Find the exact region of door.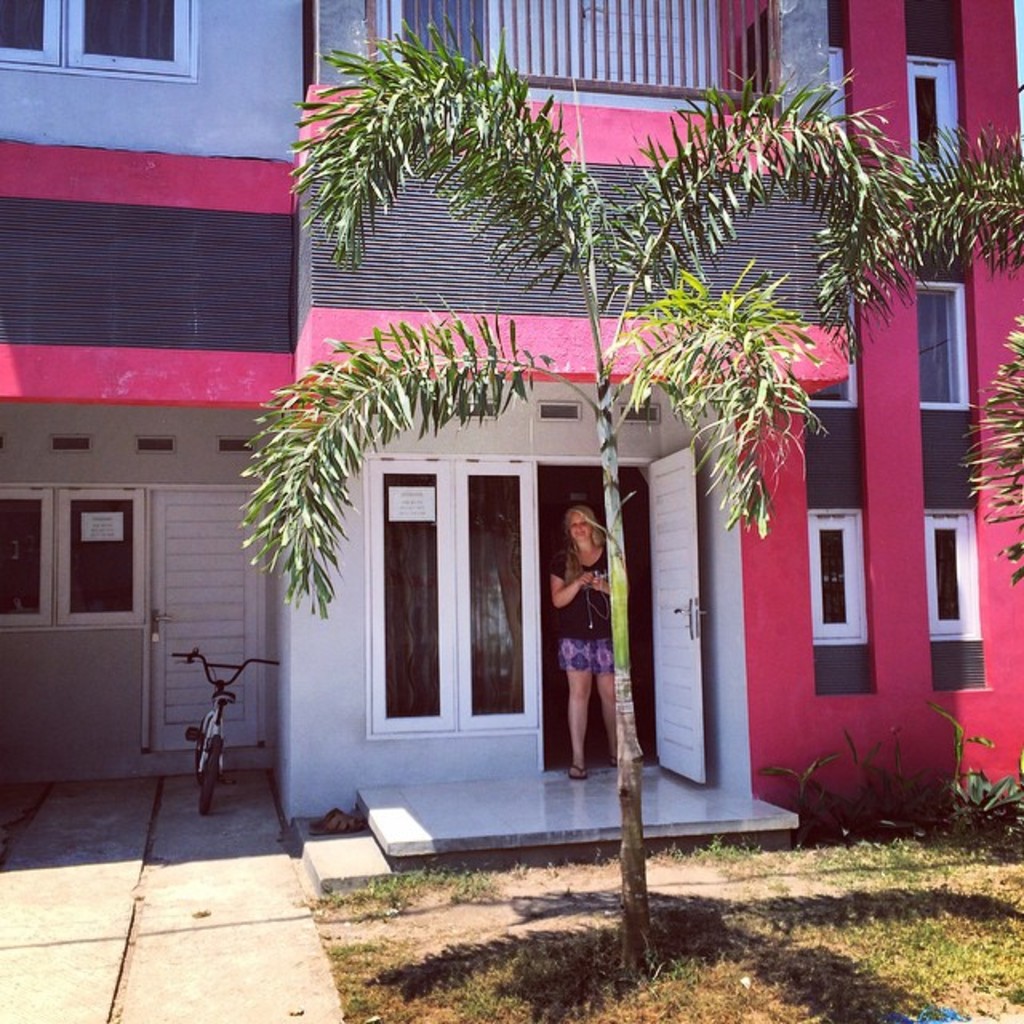
Exact region: pyautogui.locateOnScreen(648, 440, 704, 779).
